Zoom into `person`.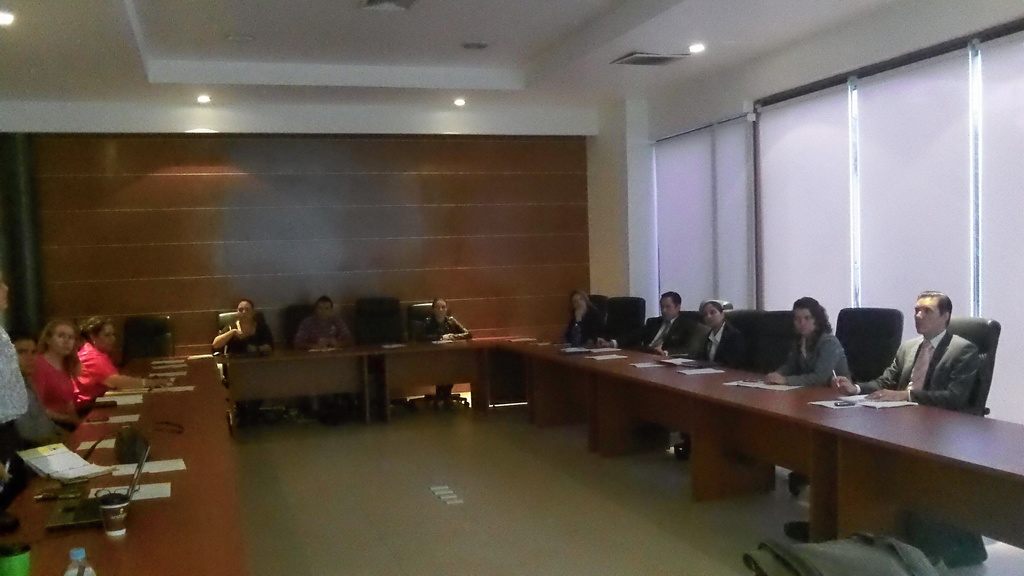
Zoom target: bbox(683, 301, 756, 373).
